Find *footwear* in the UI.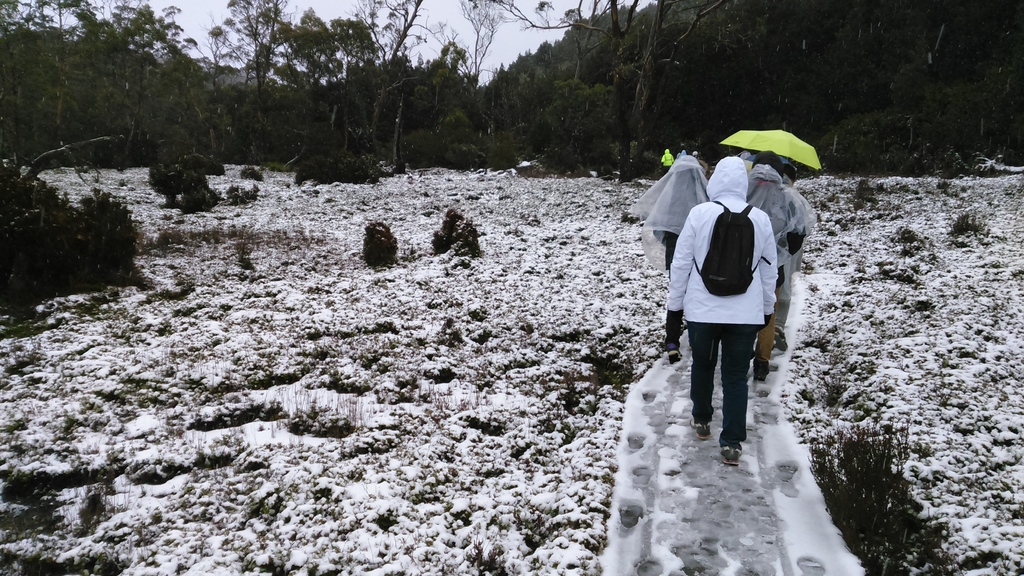
UI element at [771,325,788,348].
